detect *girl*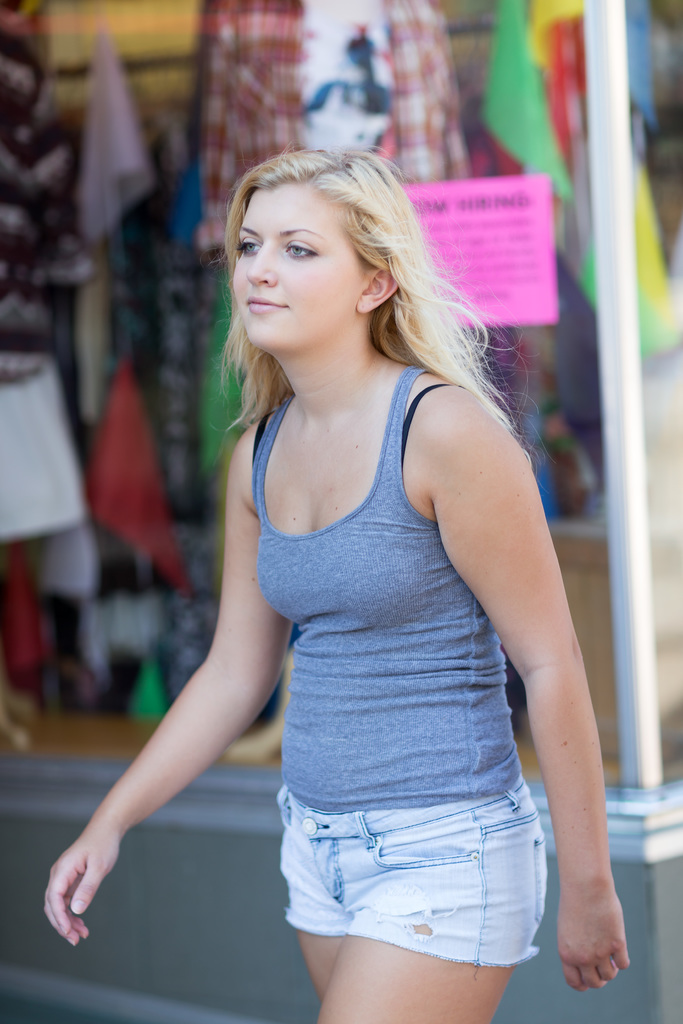
[39, 138, 630, 1023]
